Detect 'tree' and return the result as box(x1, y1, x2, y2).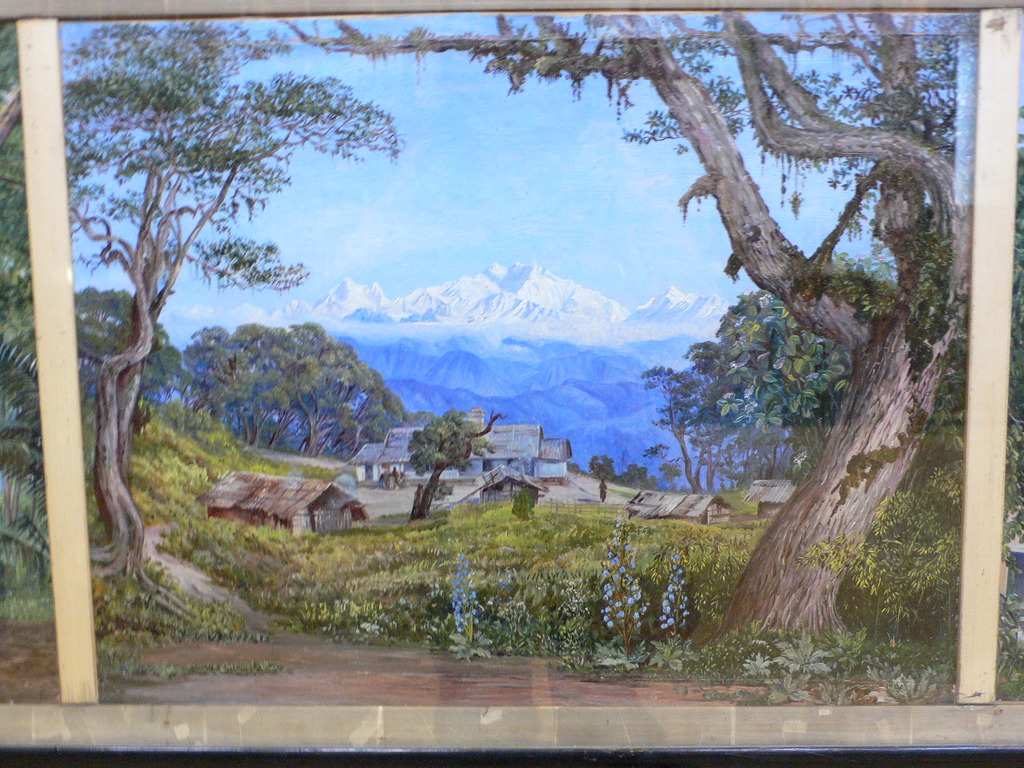
box(71, 283, 188, 413).
